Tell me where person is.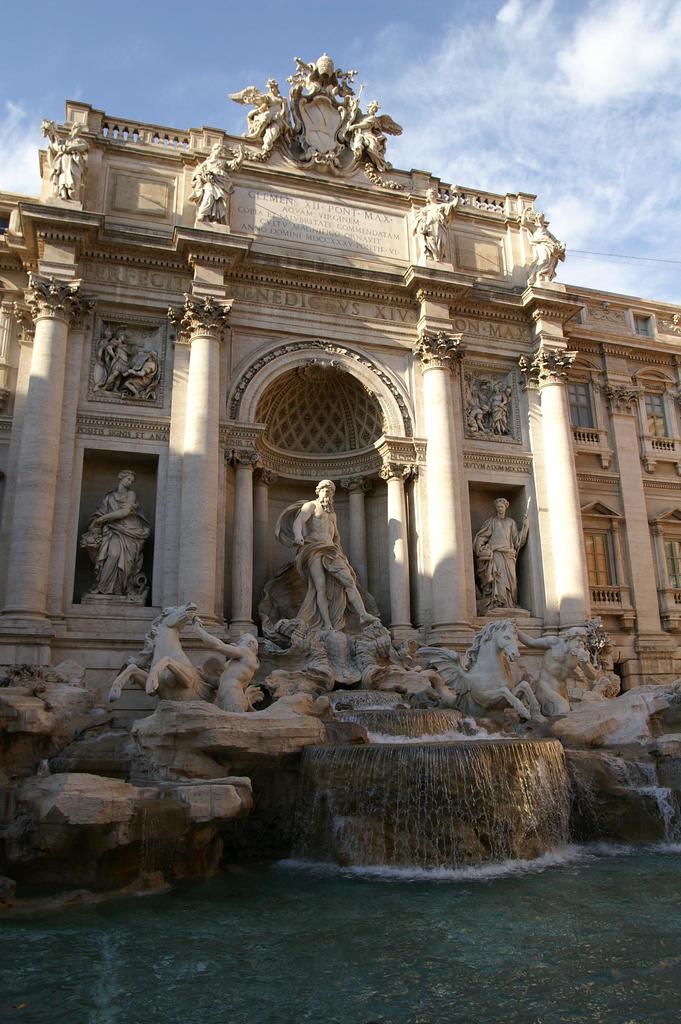
person is at (x1=260, y1=470, x2=364, y2=652).
